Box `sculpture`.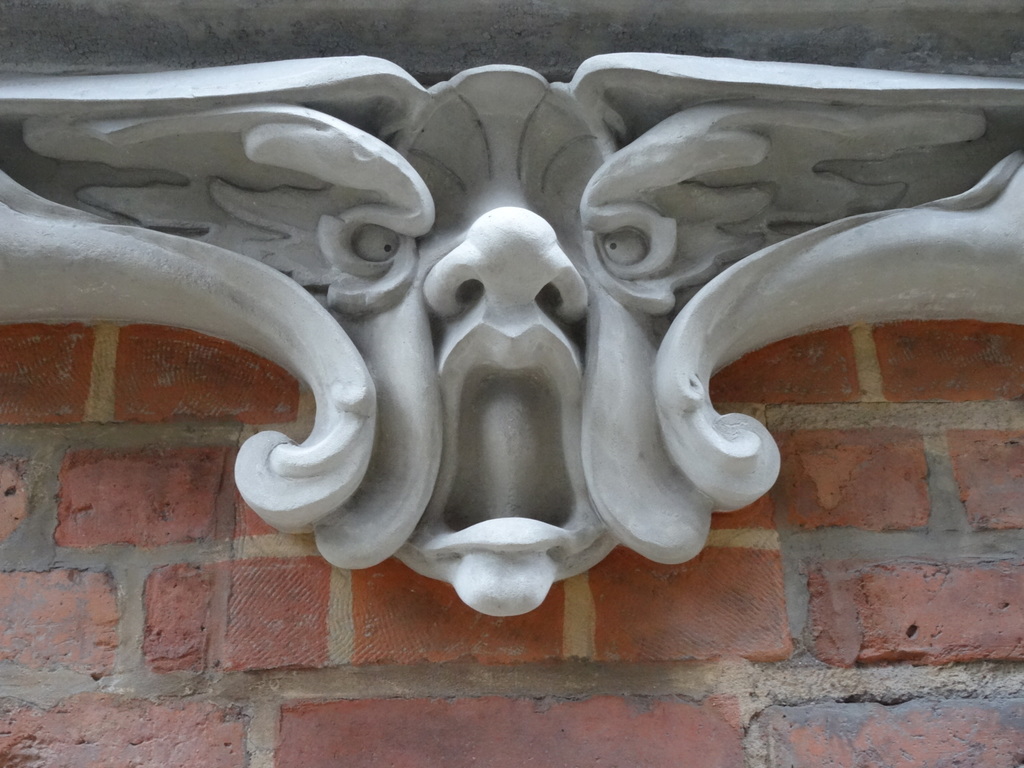
{"left": 0, "top": 55, "right": 1023, "bottom": 617}.
